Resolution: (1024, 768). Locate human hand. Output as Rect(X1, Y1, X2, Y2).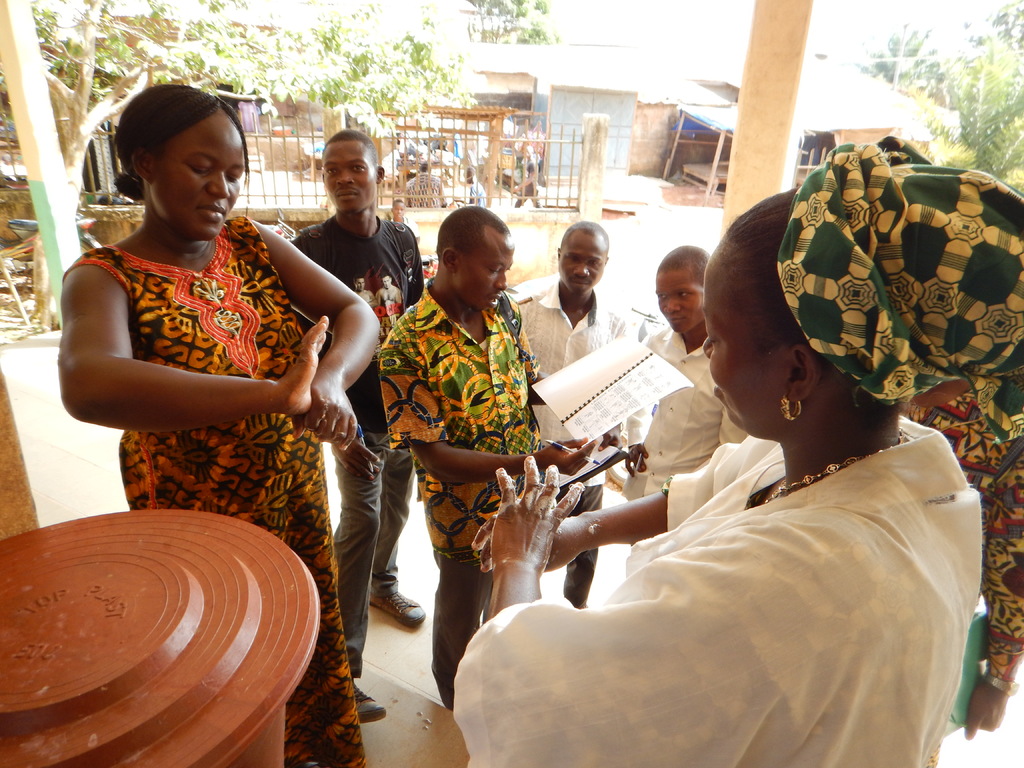
Rect(276, 314, 332, 421).
